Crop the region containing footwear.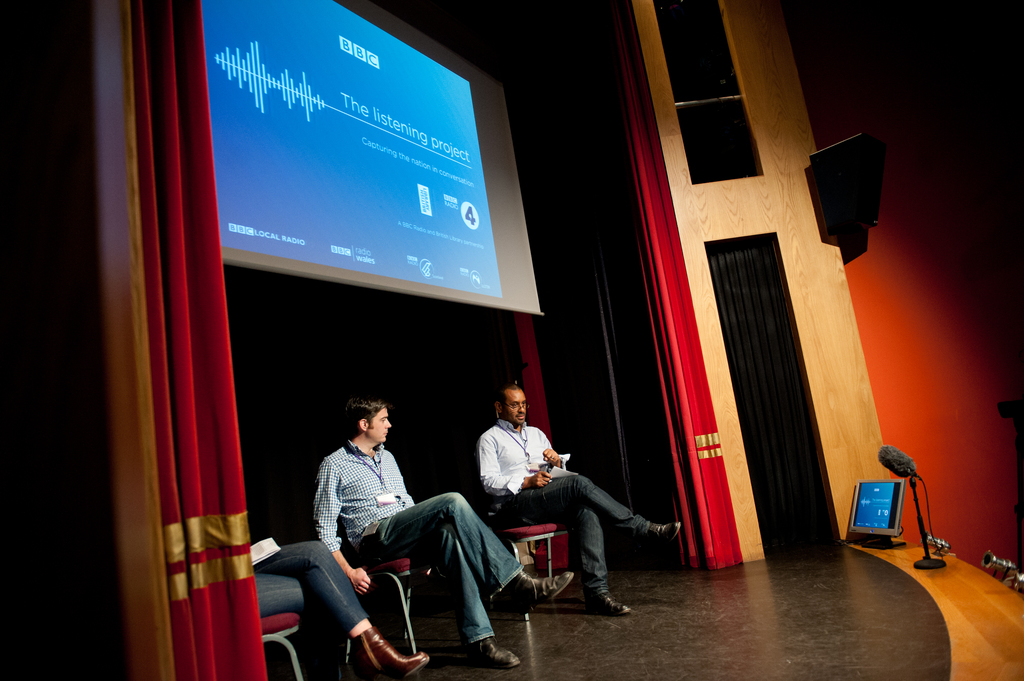
Crop region: <region>351, 620, 428, 680</region>.
